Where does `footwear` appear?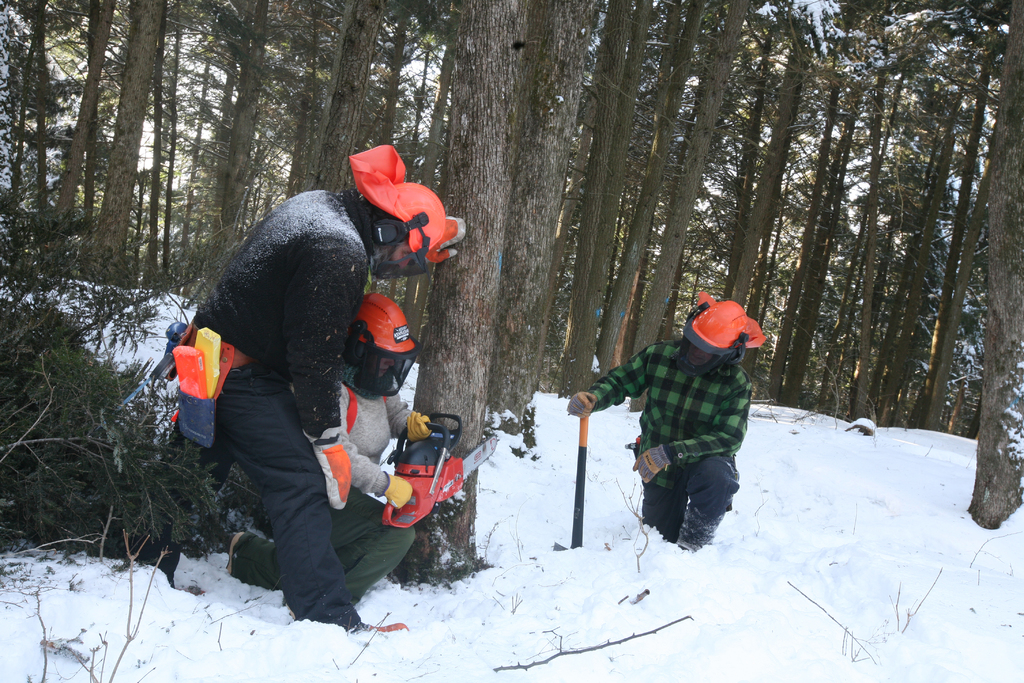
Appears at locate(350, 619, 412, 636).
